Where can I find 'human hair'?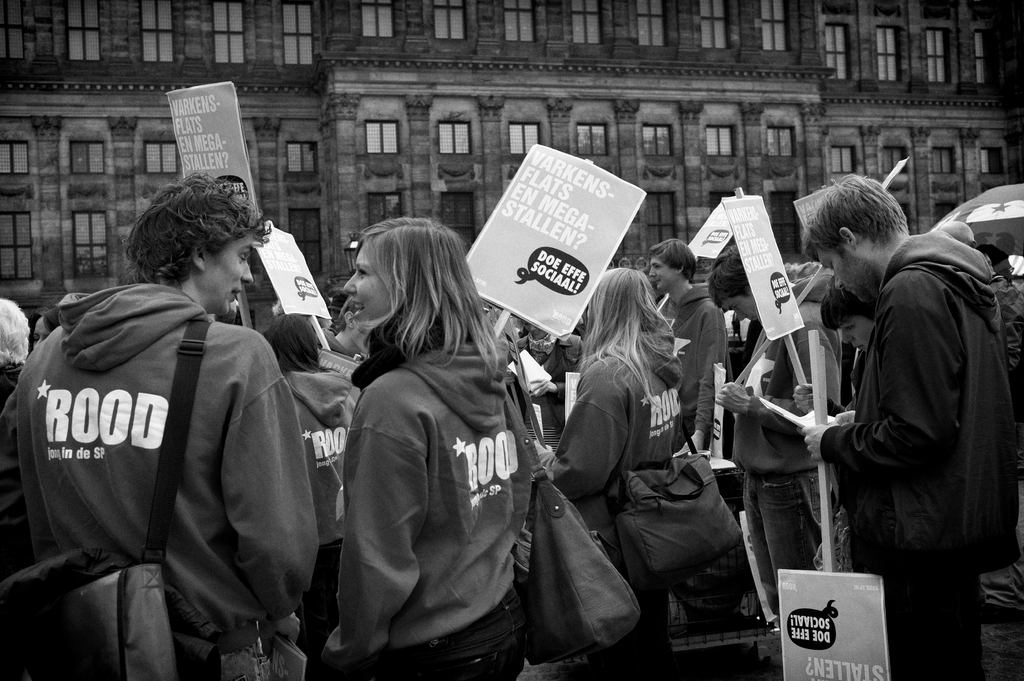
You can find it at Rect(266, 308, 335, 378).
